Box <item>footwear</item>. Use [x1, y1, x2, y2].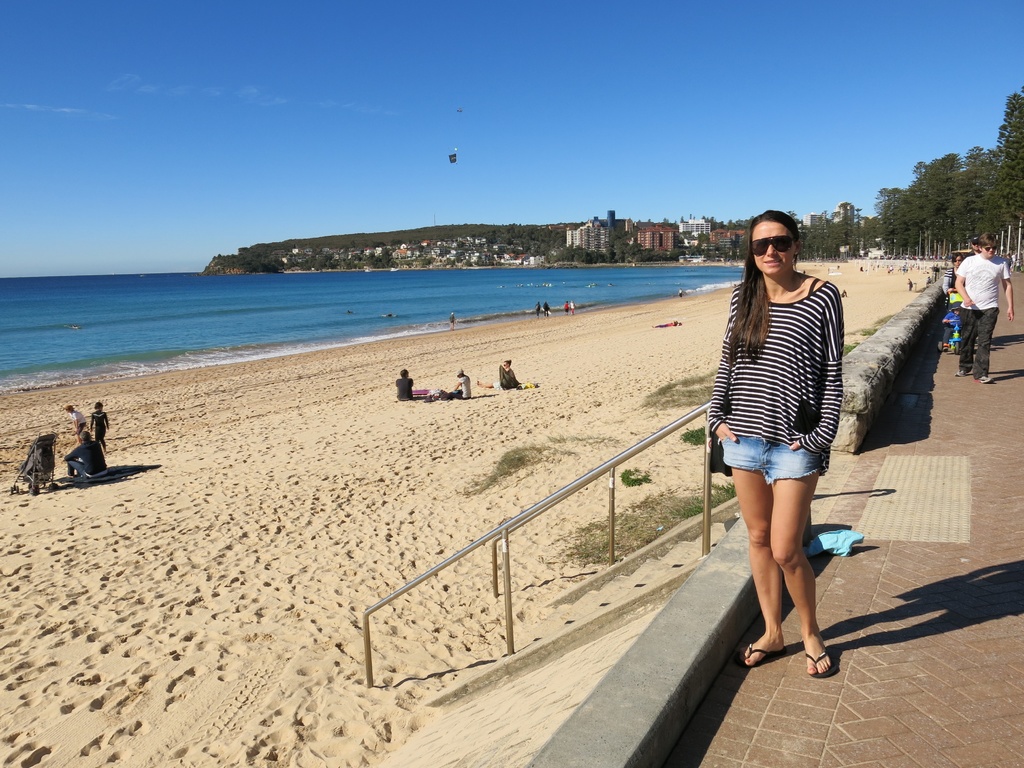
[733, 643, 785, 671].
